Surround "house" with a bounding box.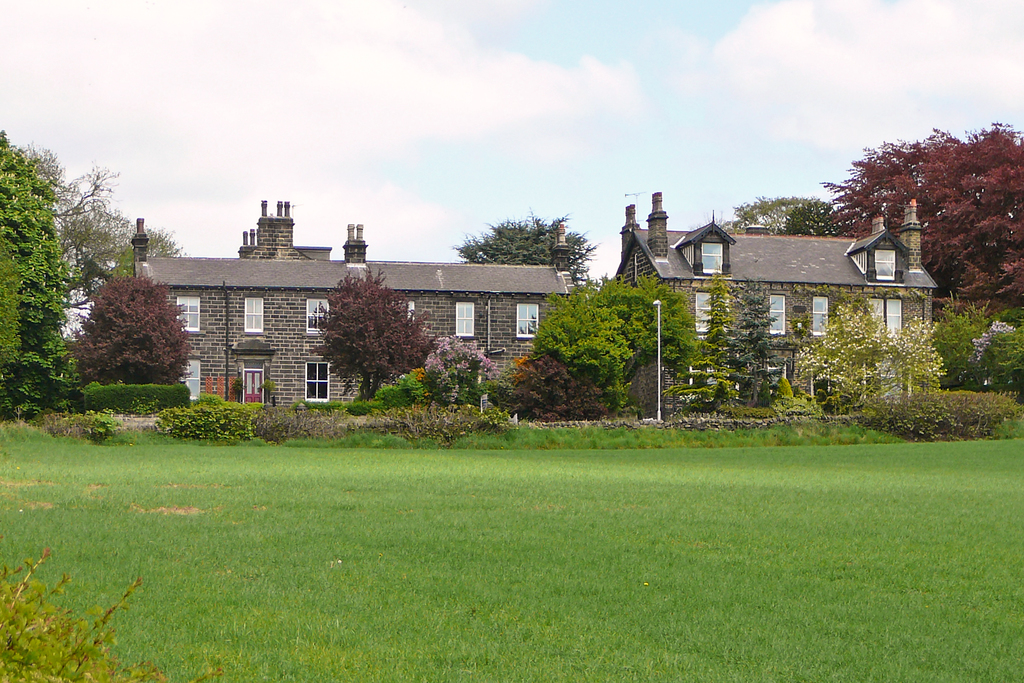
l=598, t=197, r=954, b=410.
